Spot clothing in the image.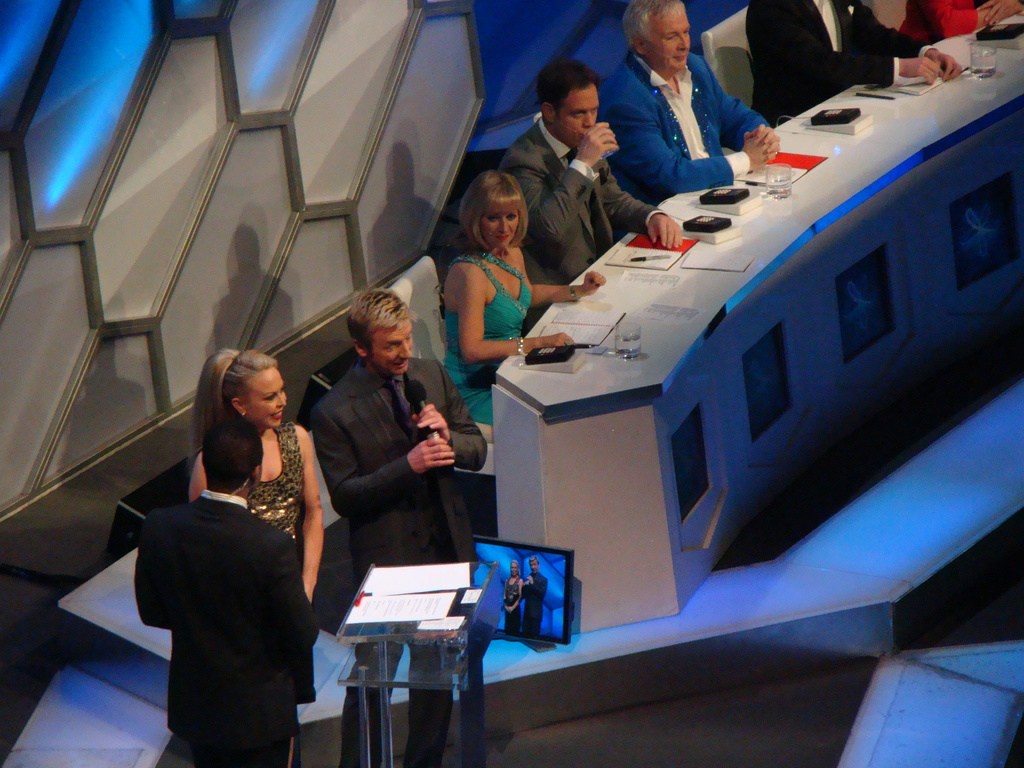
clothing found at [left=440, top=246, right=532, bottom=423].
